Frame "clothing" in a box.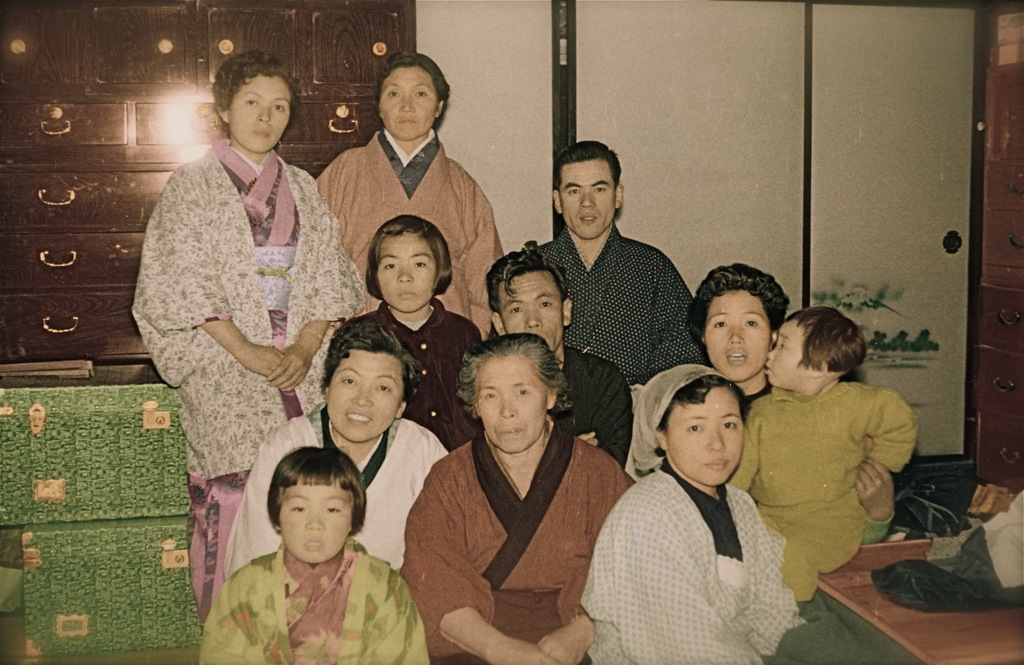
(463,348,634,464).
